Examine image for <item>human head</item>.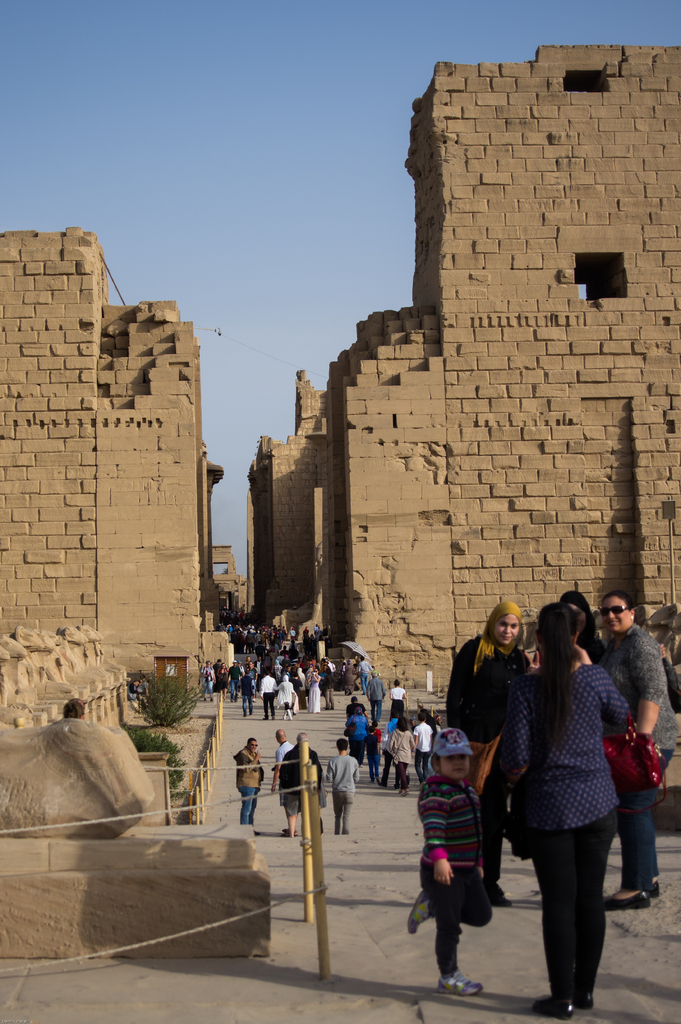
Examination result: BBox(601, 590, 634, 630).
